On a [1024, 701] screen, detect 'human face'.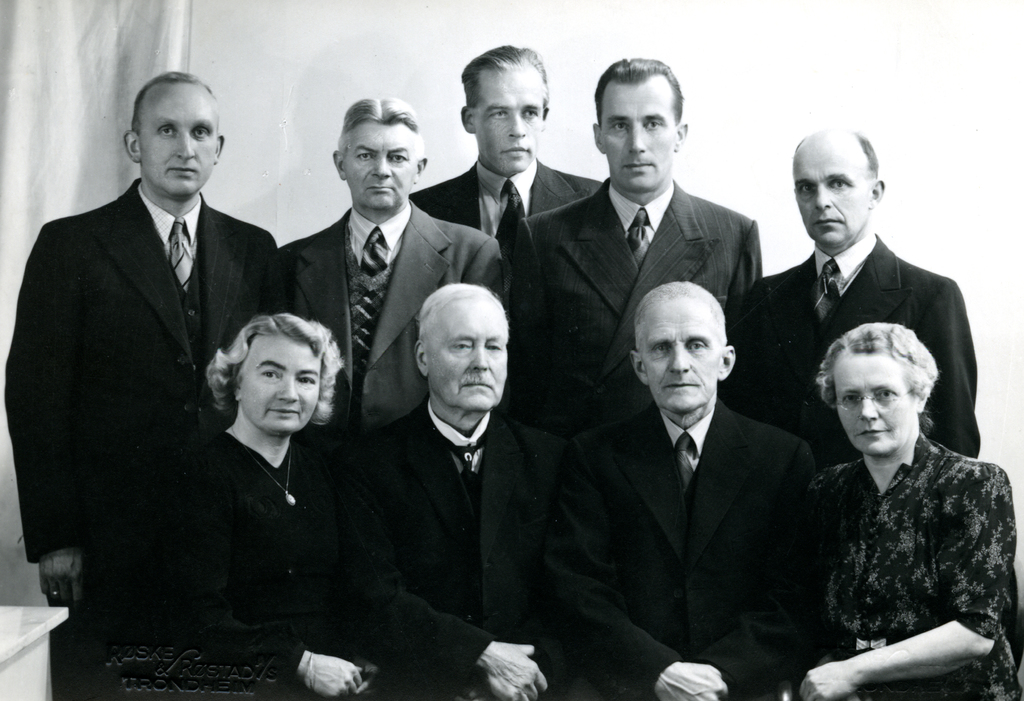
(472,67,544,169).
